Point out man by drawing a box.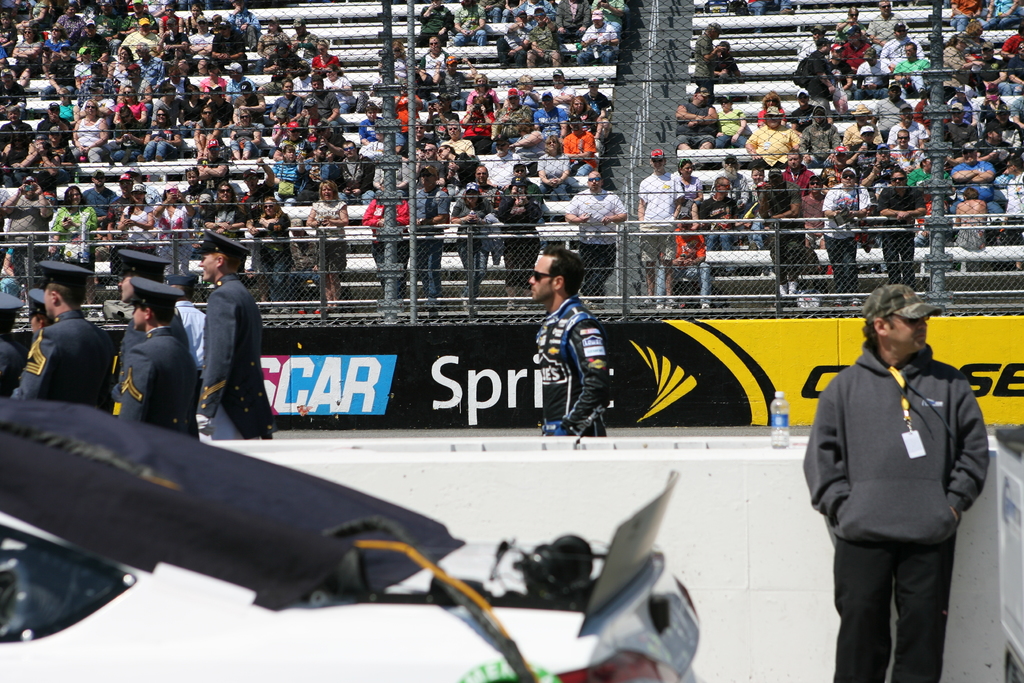
Rect(298, 99, 323, 147).
